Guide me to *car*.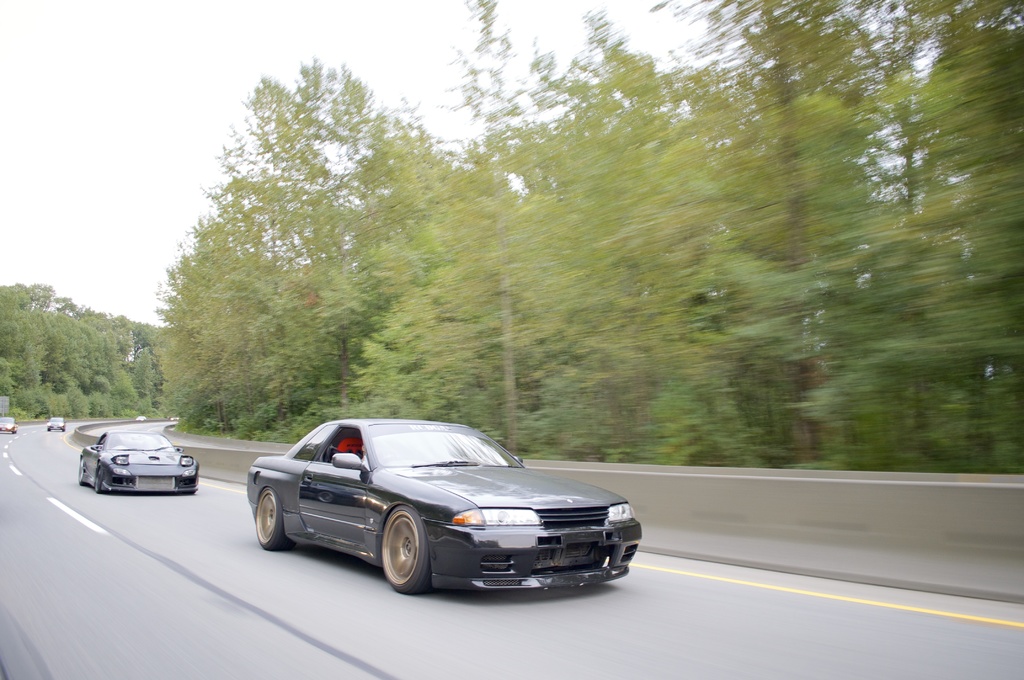
Guidance: (left=0, top=416, right=21, bottom=438).
